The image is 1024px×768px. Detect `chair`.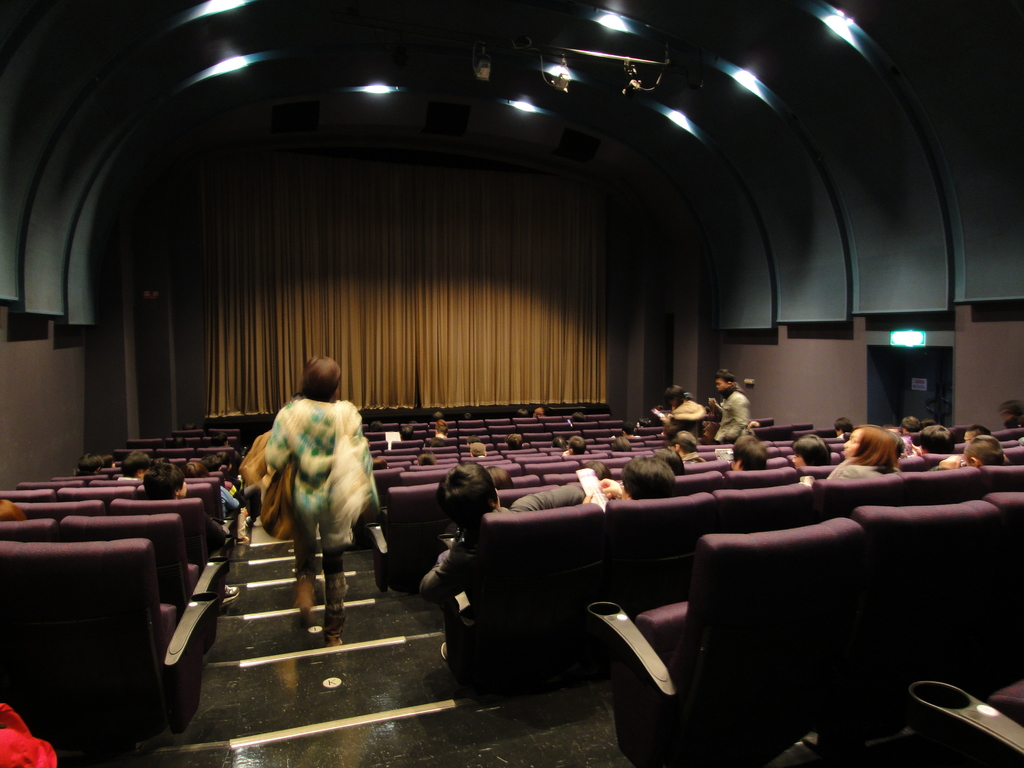
Detection: 596,491,719,615.
